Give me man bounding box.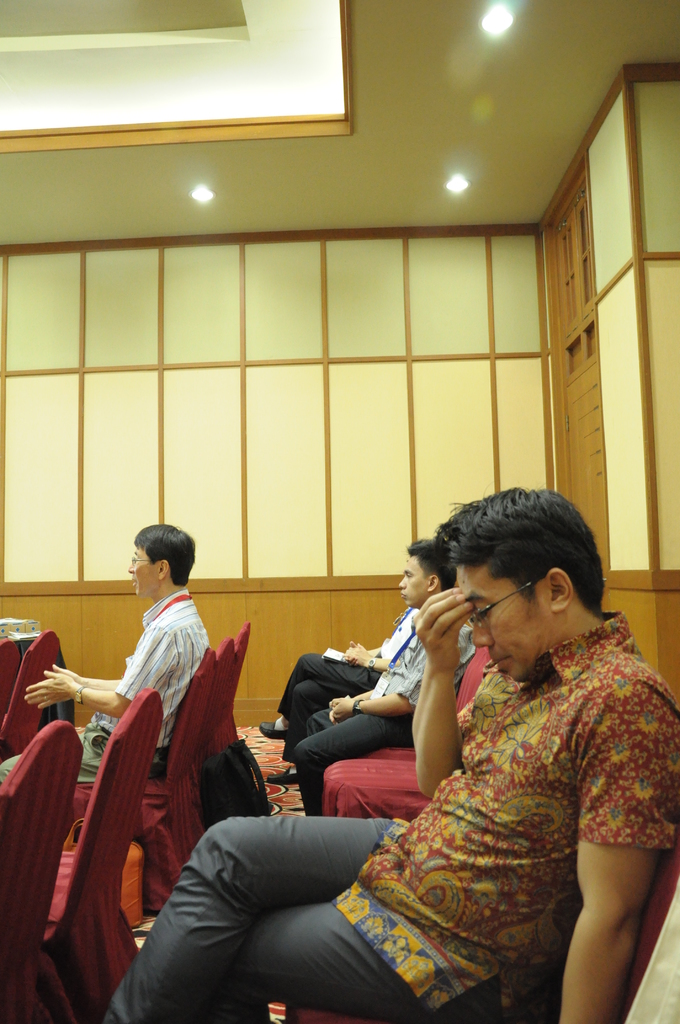
rect(291, 538, 476, 818).
